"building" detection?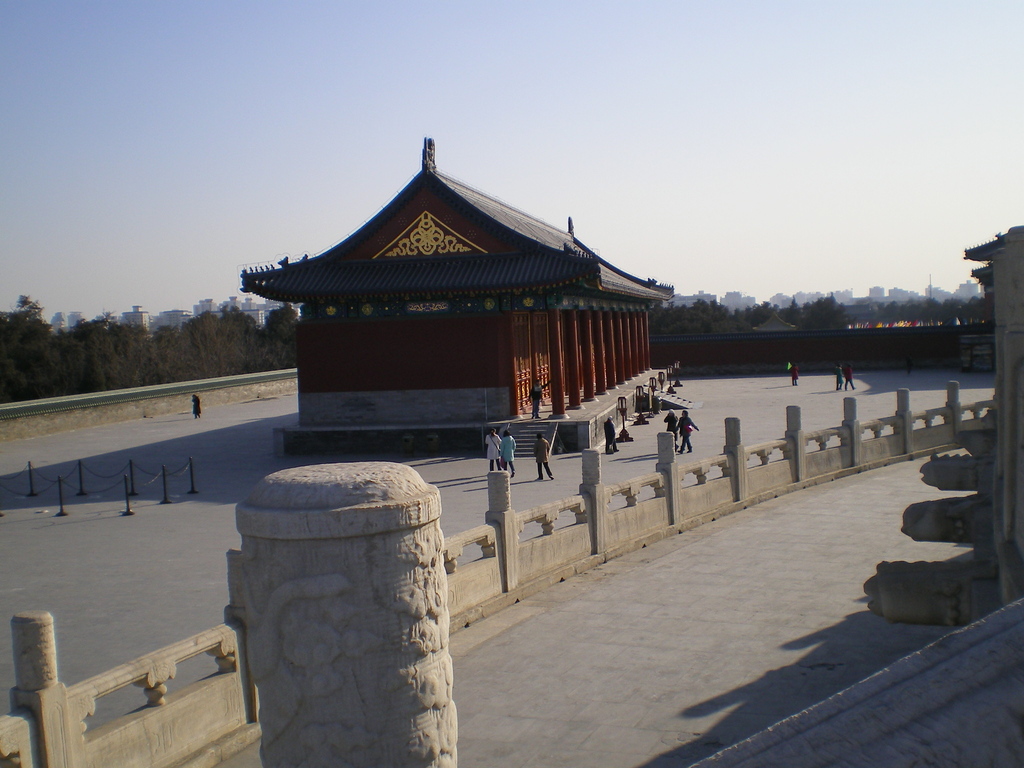
239:136:675:454
